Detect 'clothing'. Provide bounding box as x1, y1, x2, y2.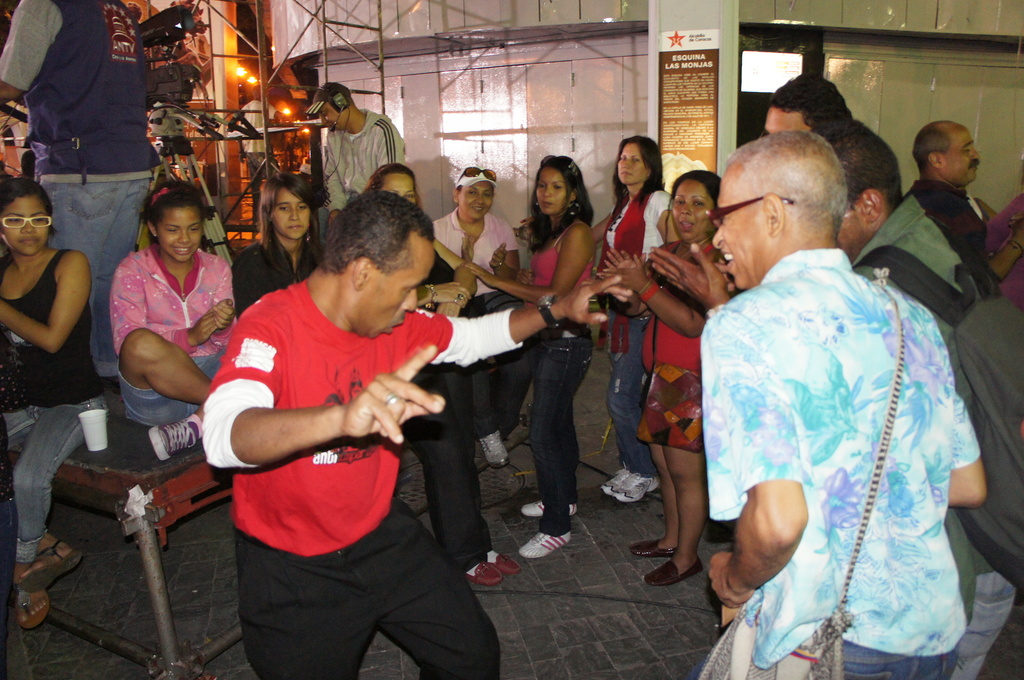
854, 186, 984, 321.
